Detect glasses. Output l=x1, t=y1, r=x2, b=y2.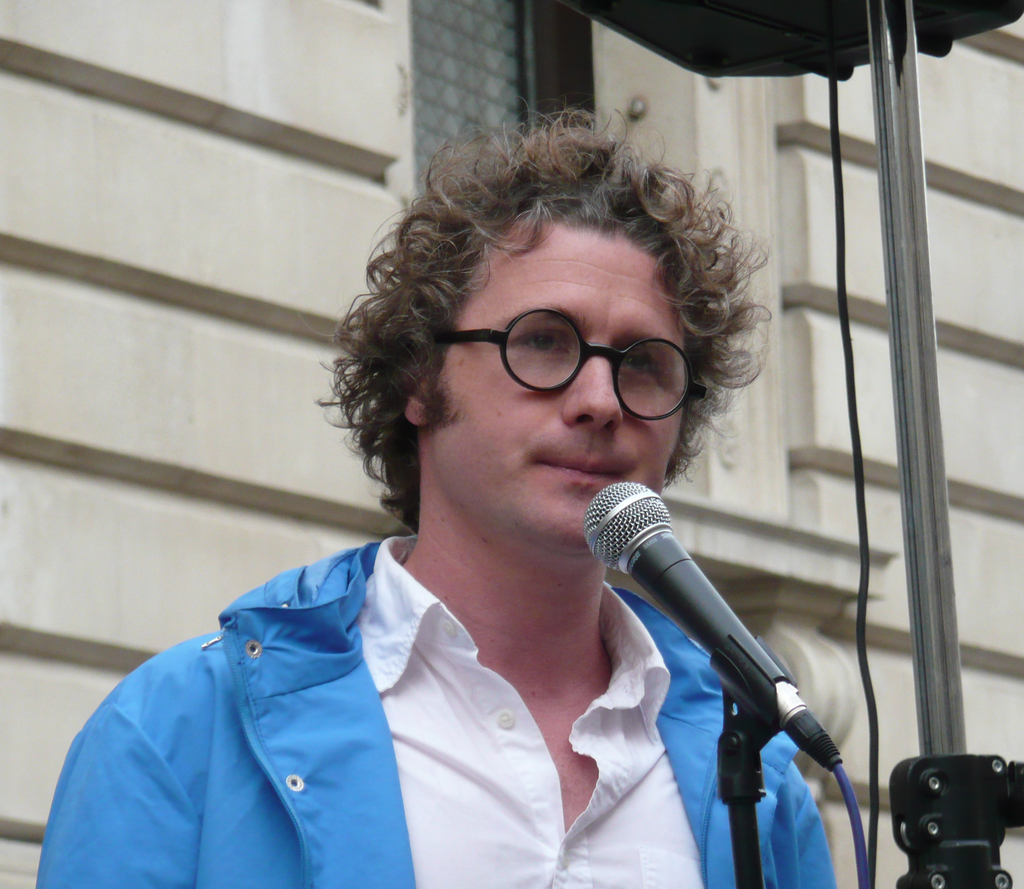
l=436, t=310, r=694, b=425.
